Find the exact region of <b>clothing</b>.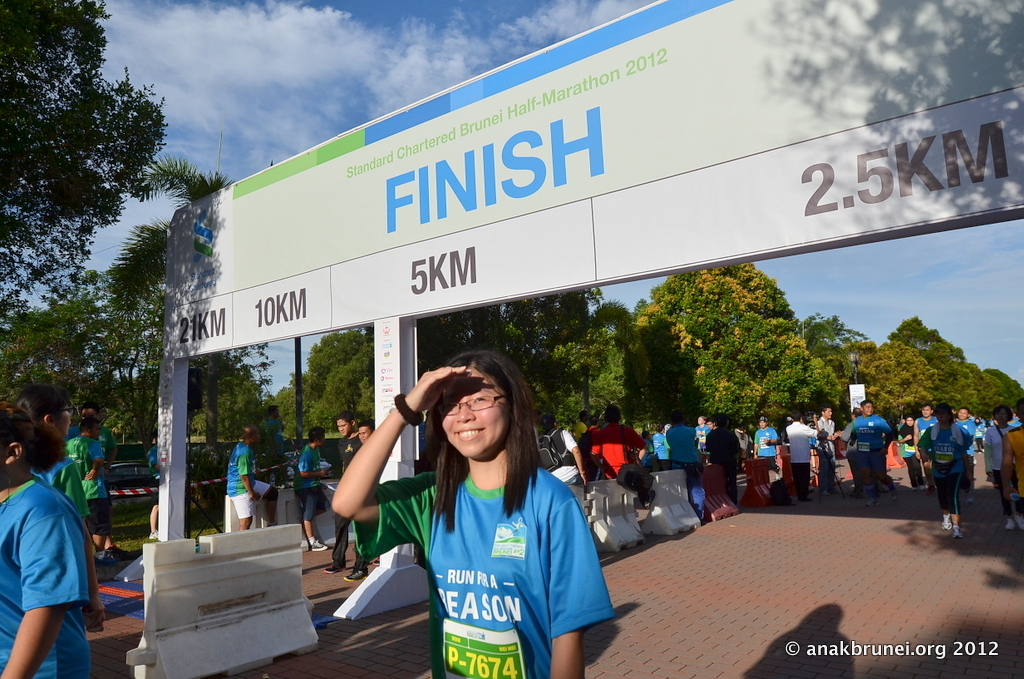
Exact region: (362, 449, 604, 678).
